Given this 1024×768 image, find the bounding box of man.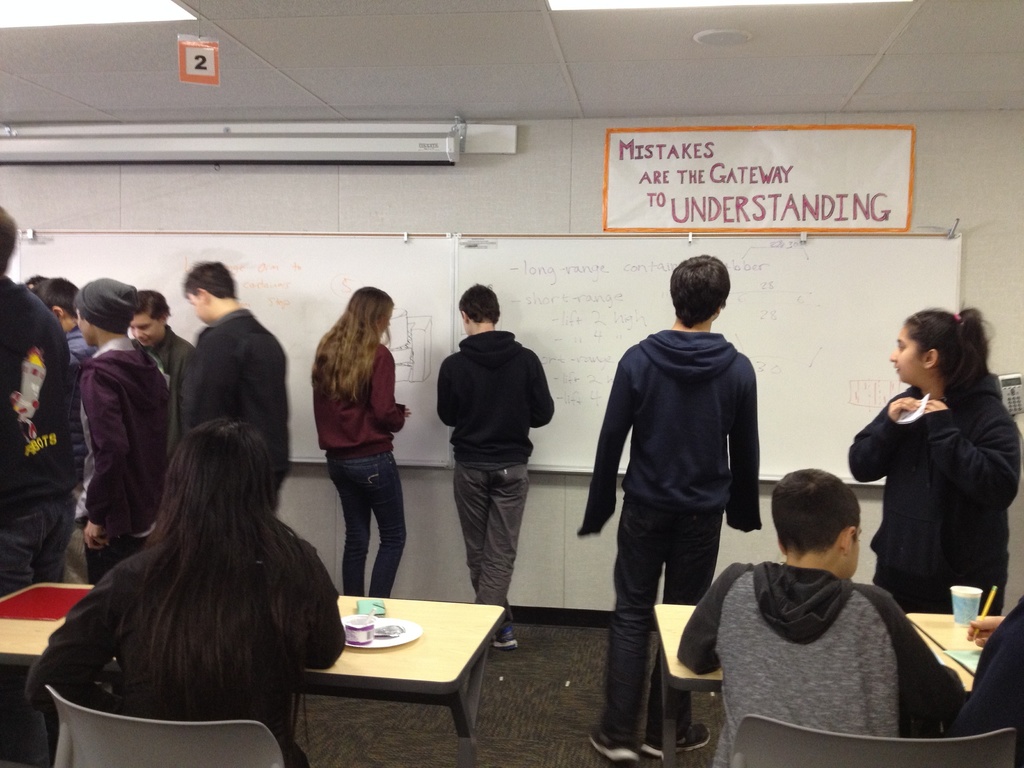
crop(169, 258, 288, 513).
